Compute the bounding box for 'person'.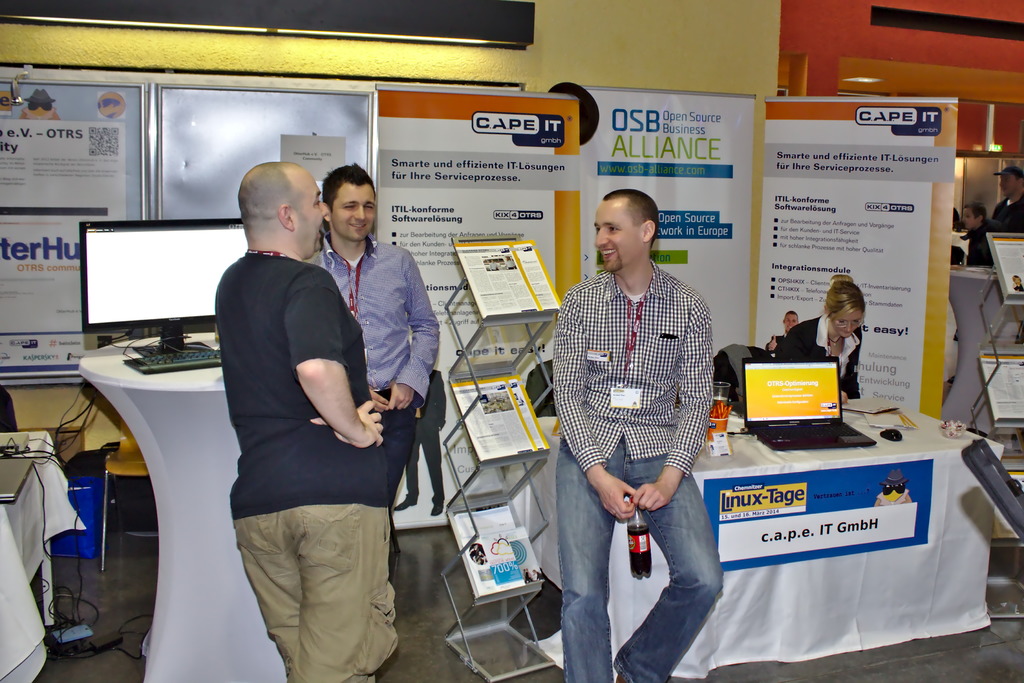
bbox=[310, 168, 452, 506].
